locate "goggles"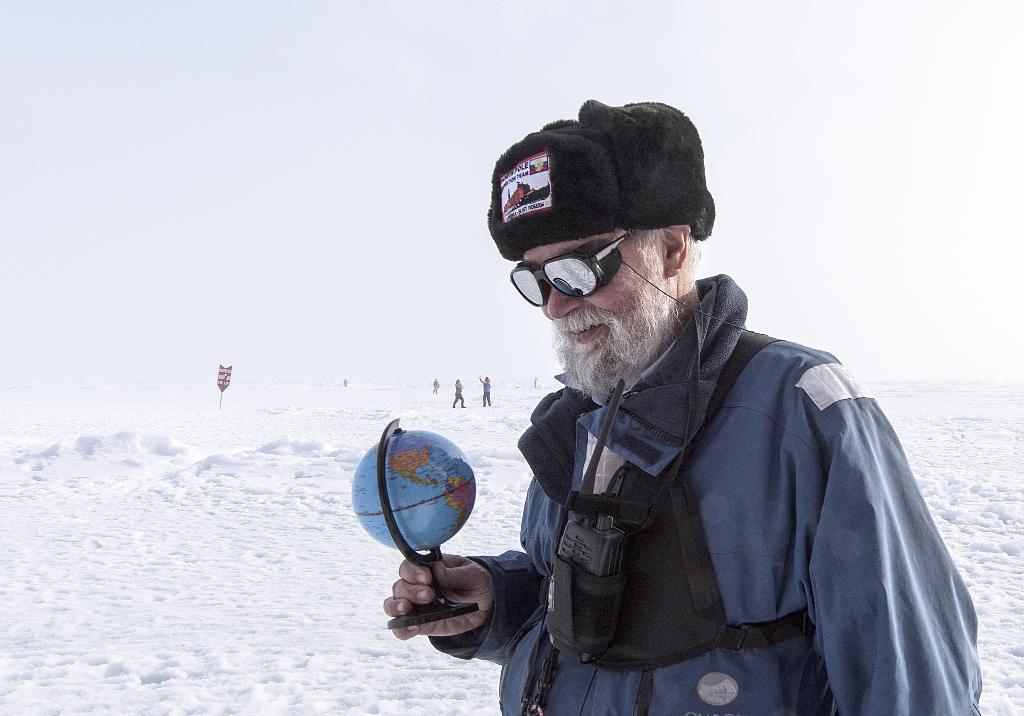
(497, 225, 627, 301)
